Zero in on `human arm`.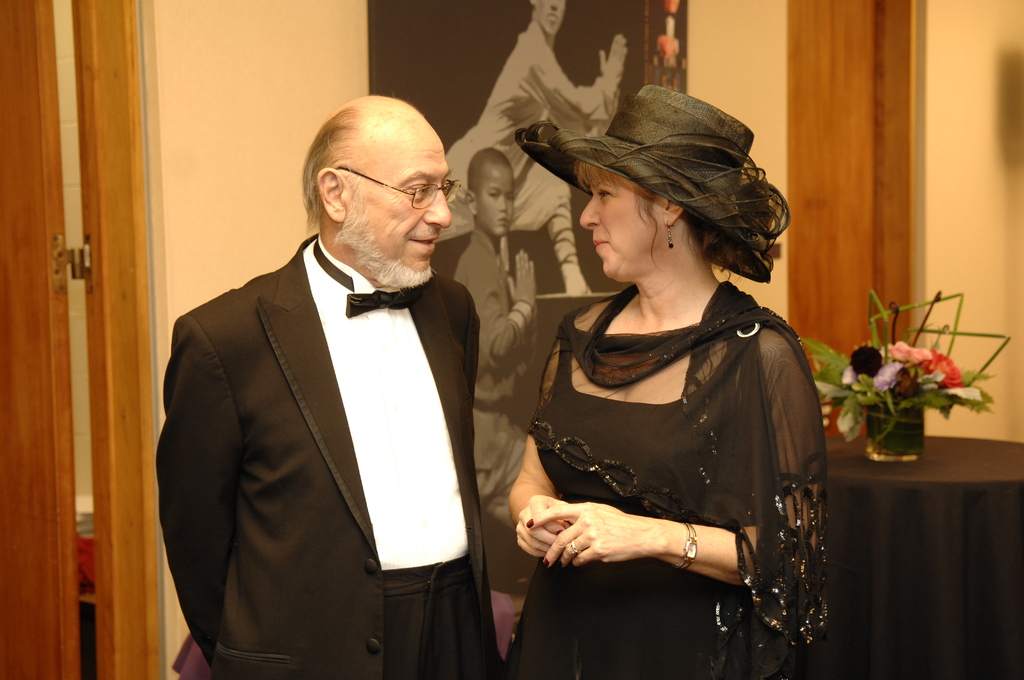
Zeroed in: 506:435:572:564.
